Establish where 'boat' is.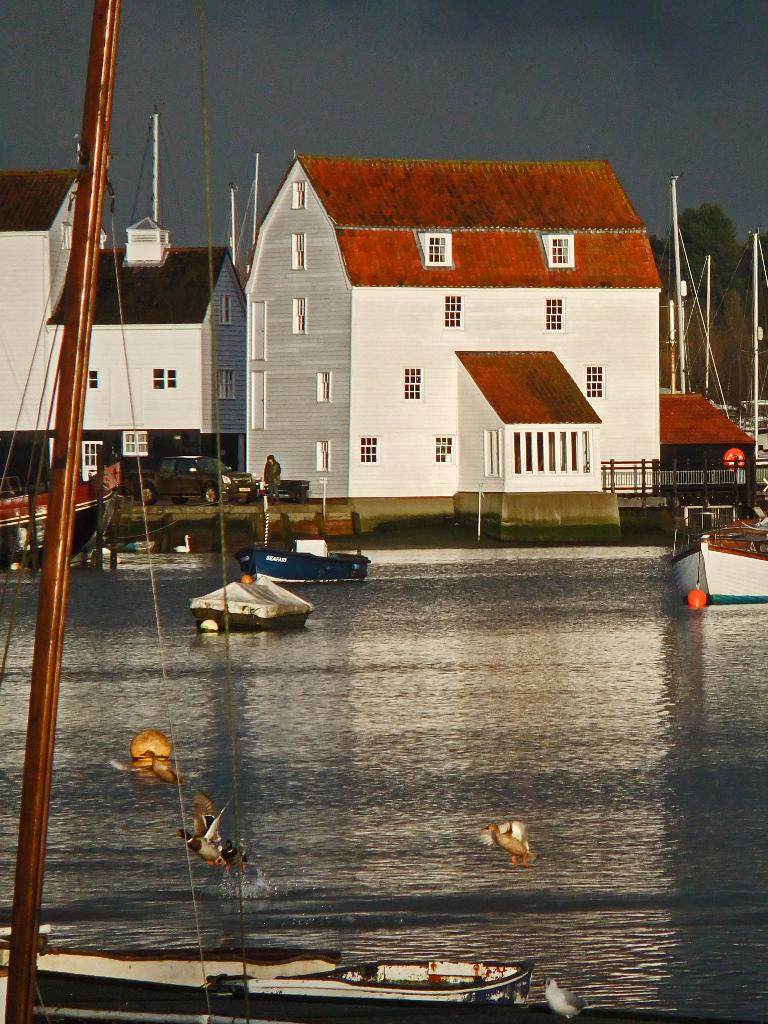
Established at (175,561,337,637).
